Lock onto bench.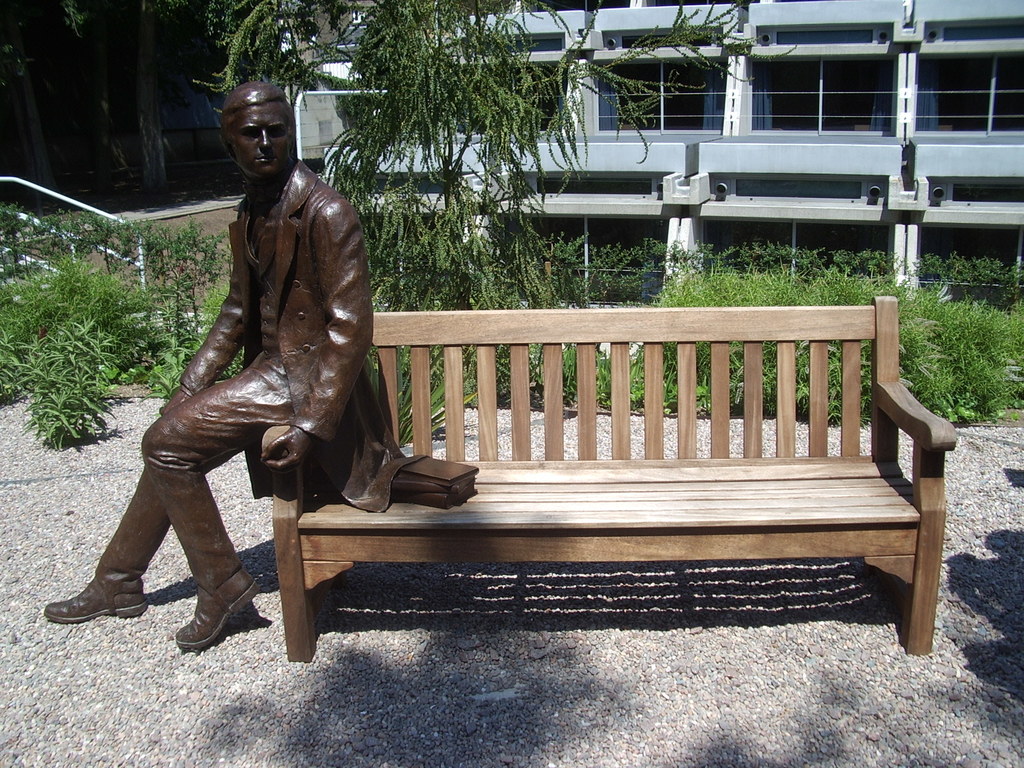
Locked: bbox=(271, 312, 954, 652).
